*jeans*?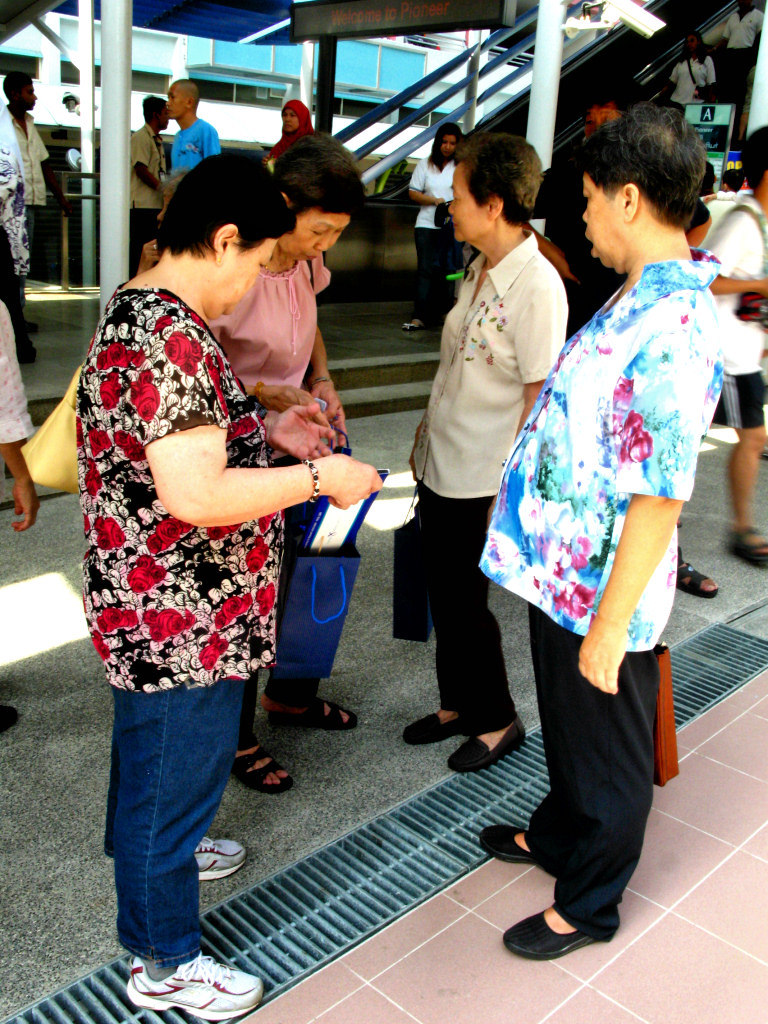
426 484 527 721
